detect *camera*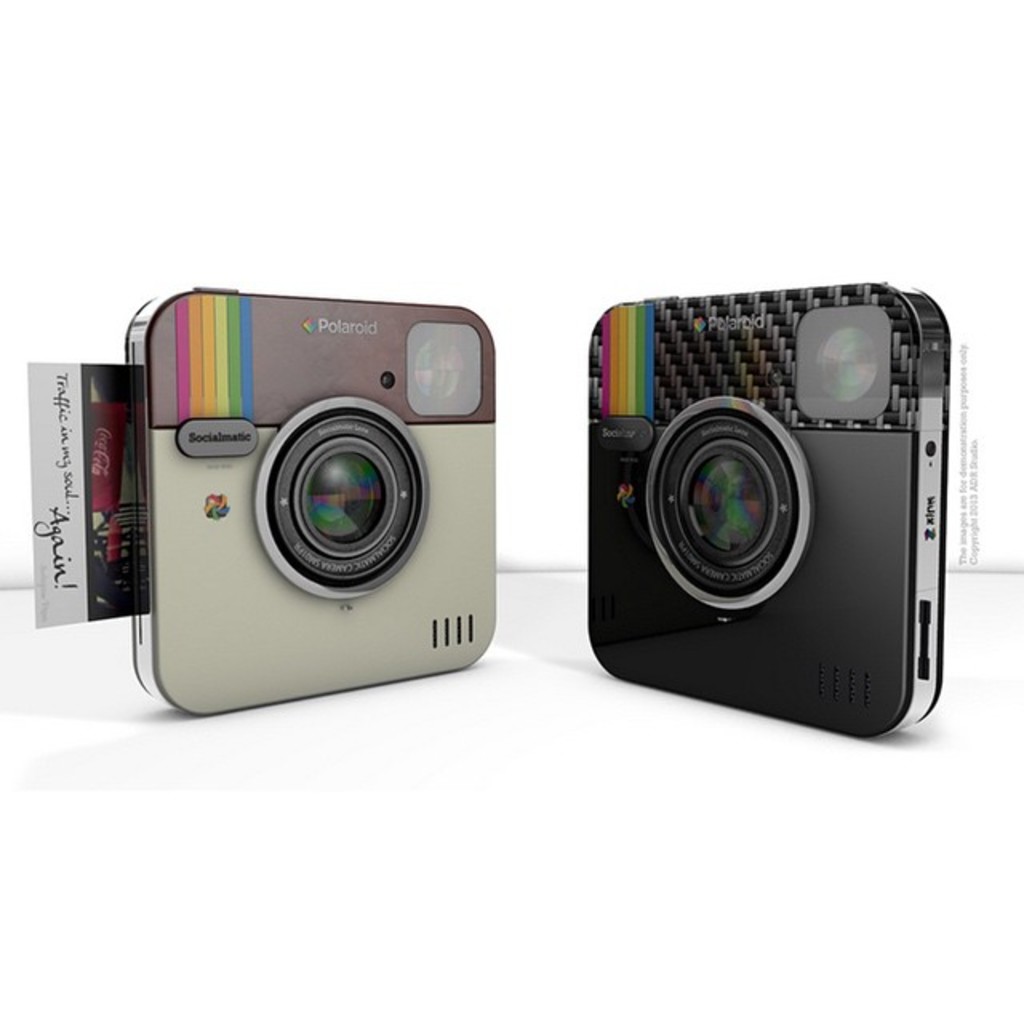
bbox=(560, 256, 971, 738)
